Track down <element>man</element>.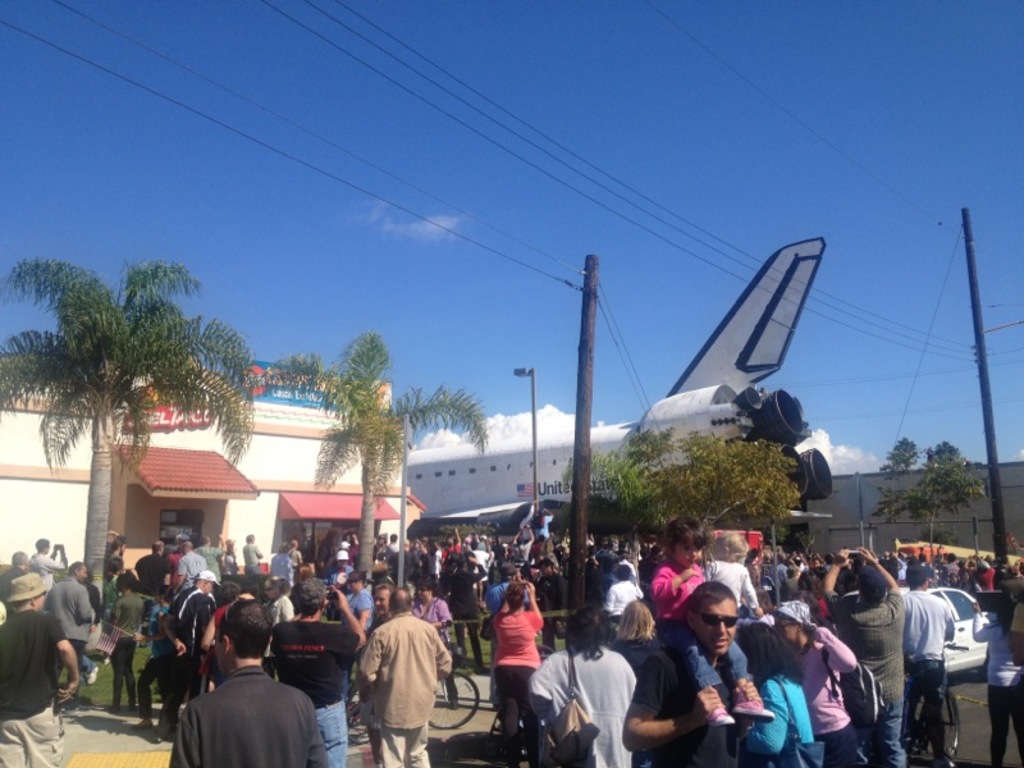
Tracked to locate(132, 538, 170, 593).
